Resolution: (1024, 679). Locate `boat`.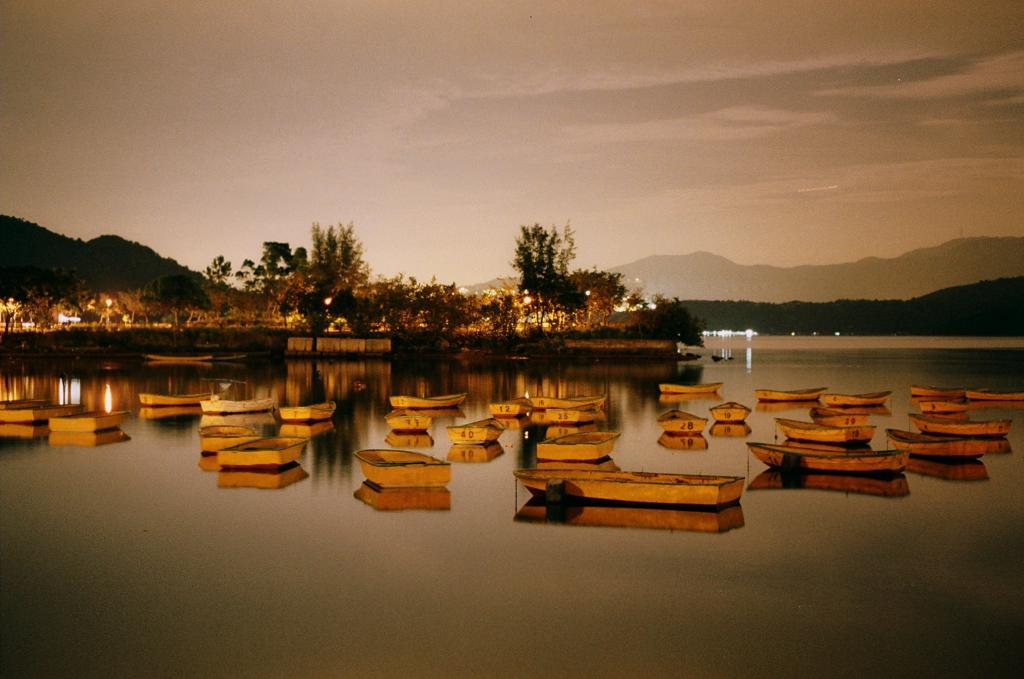
655/381/724/394.
